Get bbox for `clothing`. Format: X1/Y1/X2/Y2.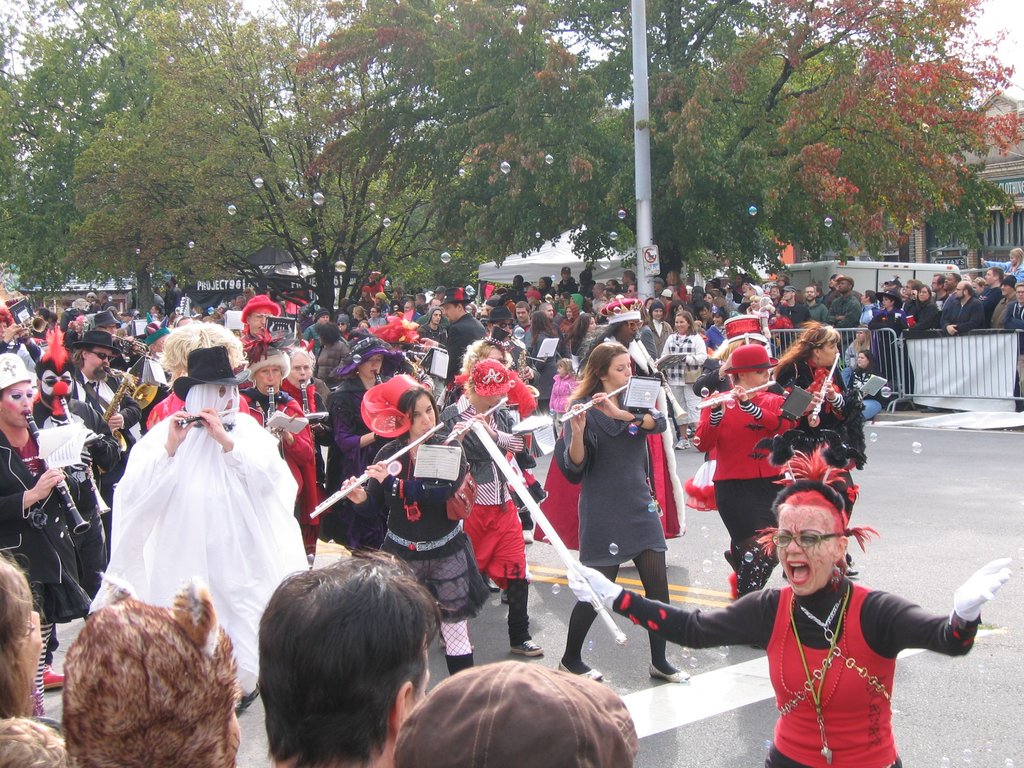
694/389/804/478.
